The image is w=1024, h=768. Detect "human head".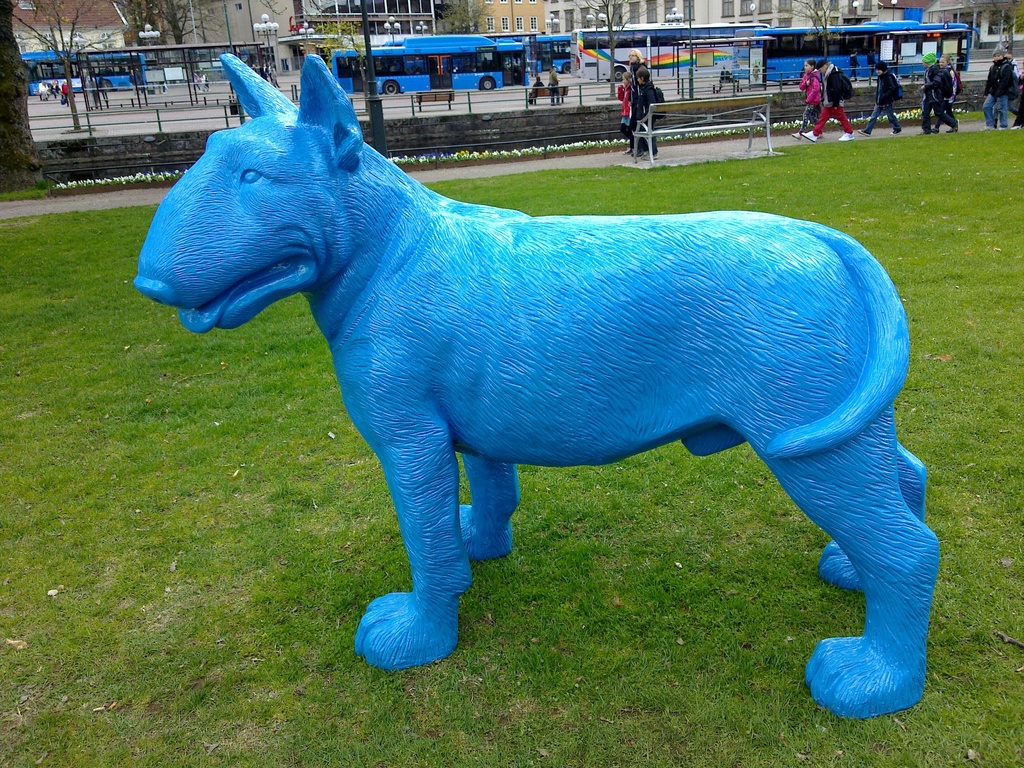
Detection: box(634, 67, 648, 82).
